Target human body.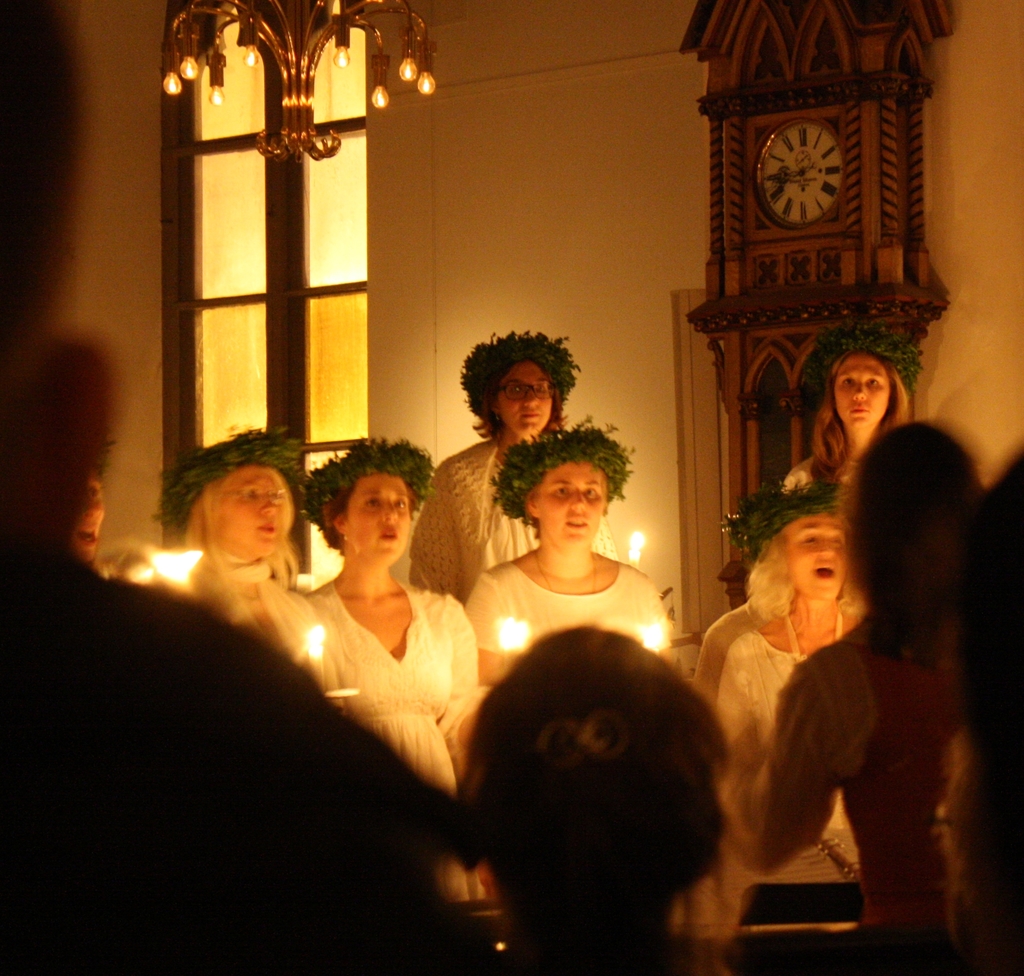
Target region: select_region(269, 455, 498, 862).
